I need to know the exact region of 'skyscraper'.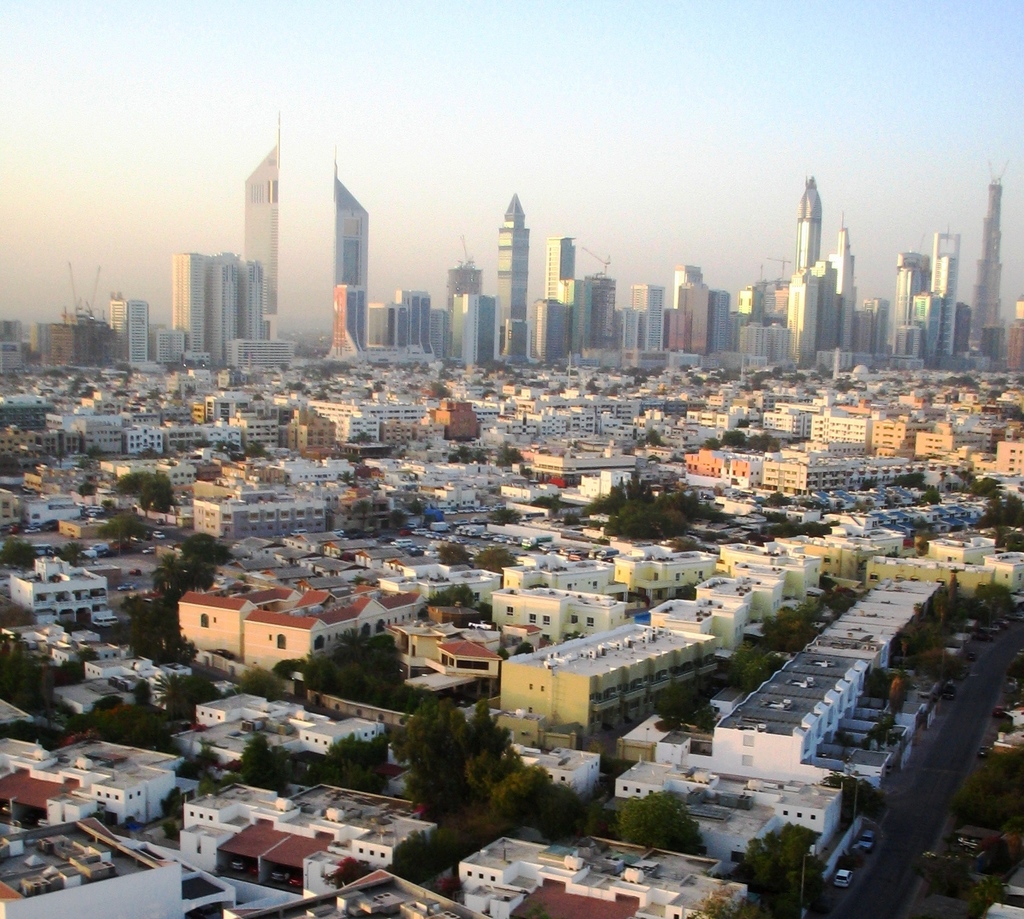
Region: <bbox>632, 282, 663, 344</bbox>.
